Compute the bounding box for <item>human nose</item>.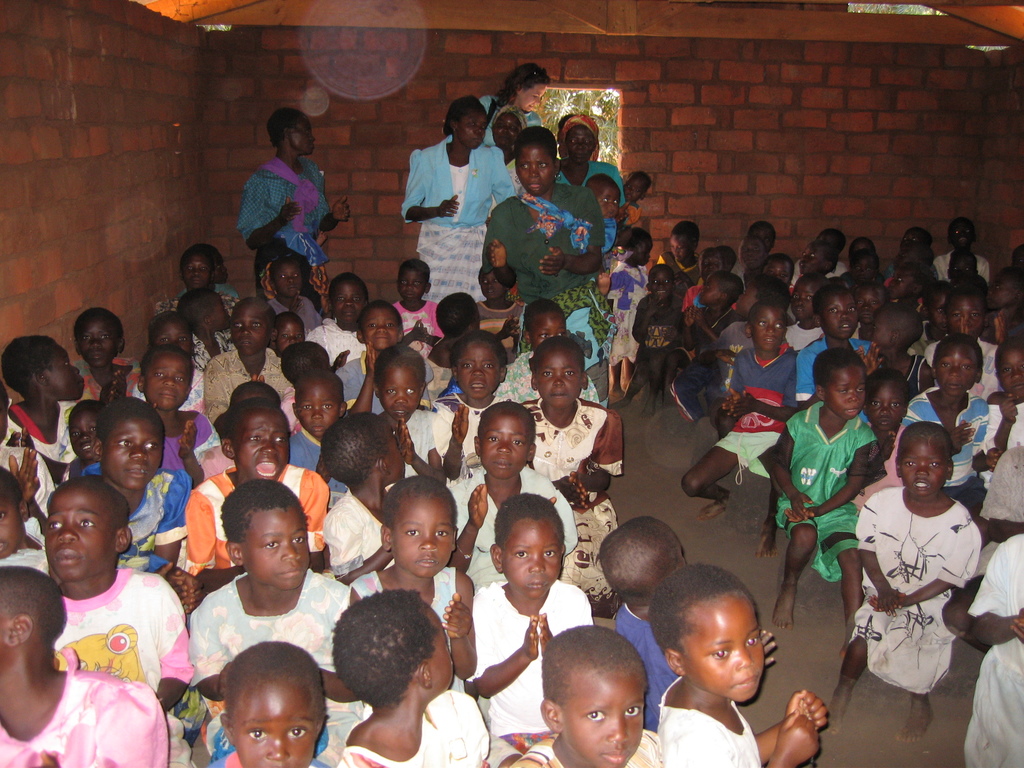
602, 716, 633, 744.
